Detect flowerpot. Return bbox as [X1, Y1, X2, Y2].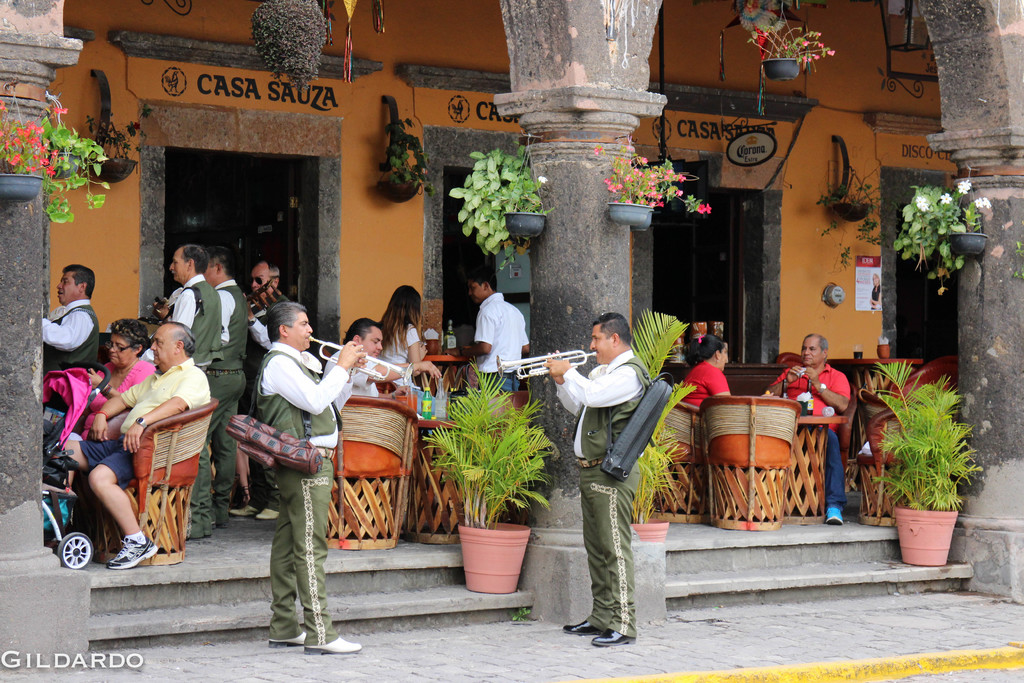
[81, 156, 140, 186].
